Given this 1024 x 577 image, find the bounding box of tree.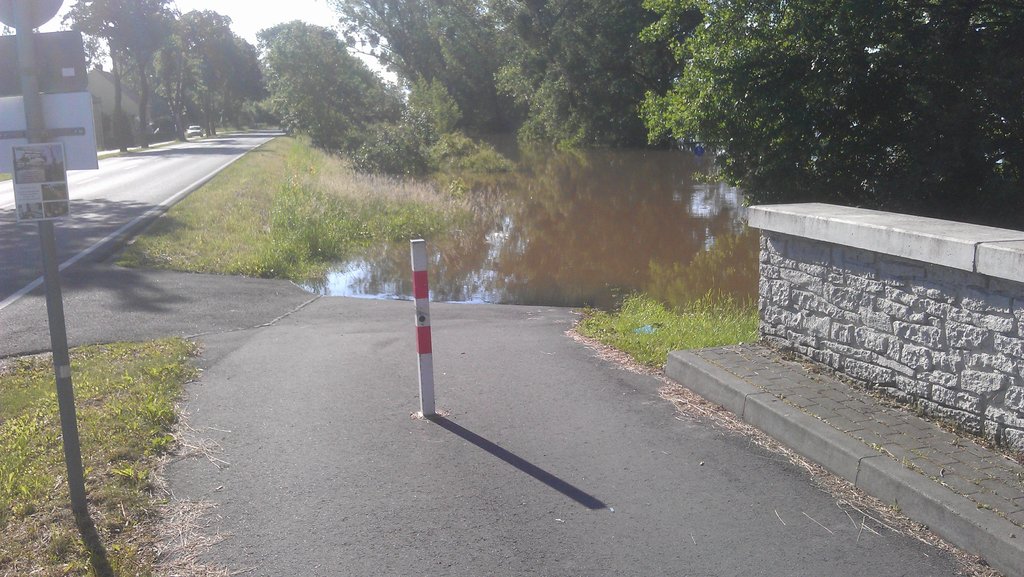
select_region(65, 0, 174, 138).
